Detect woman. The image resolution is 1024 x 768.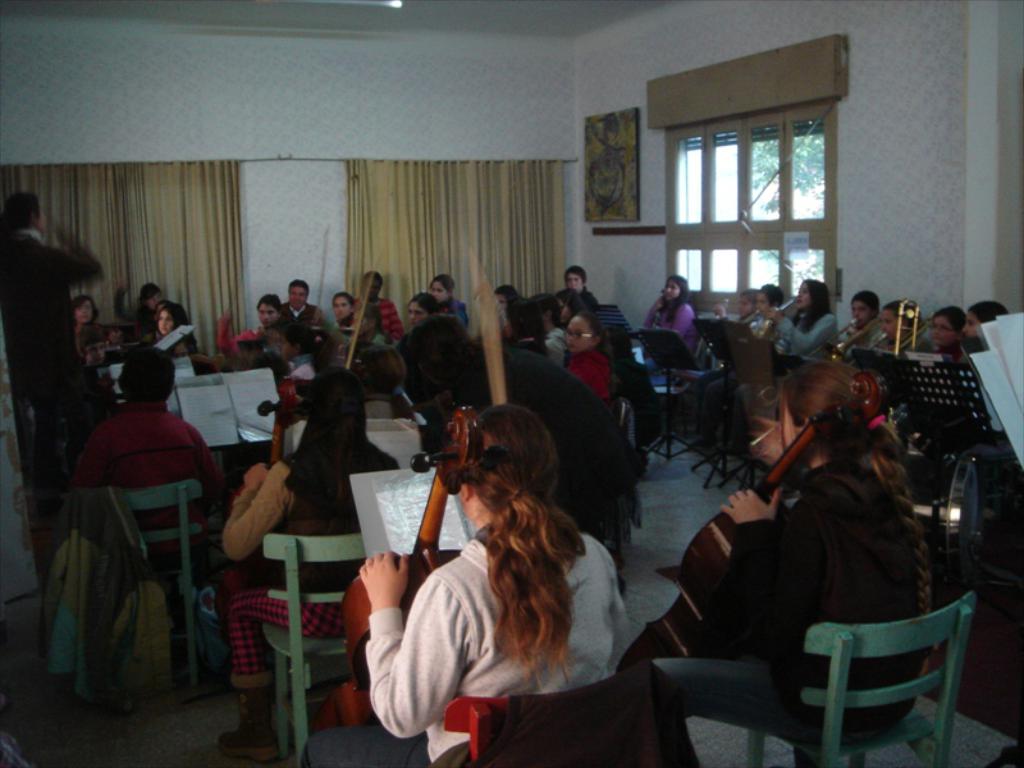
[296, 392, 631, 767].
